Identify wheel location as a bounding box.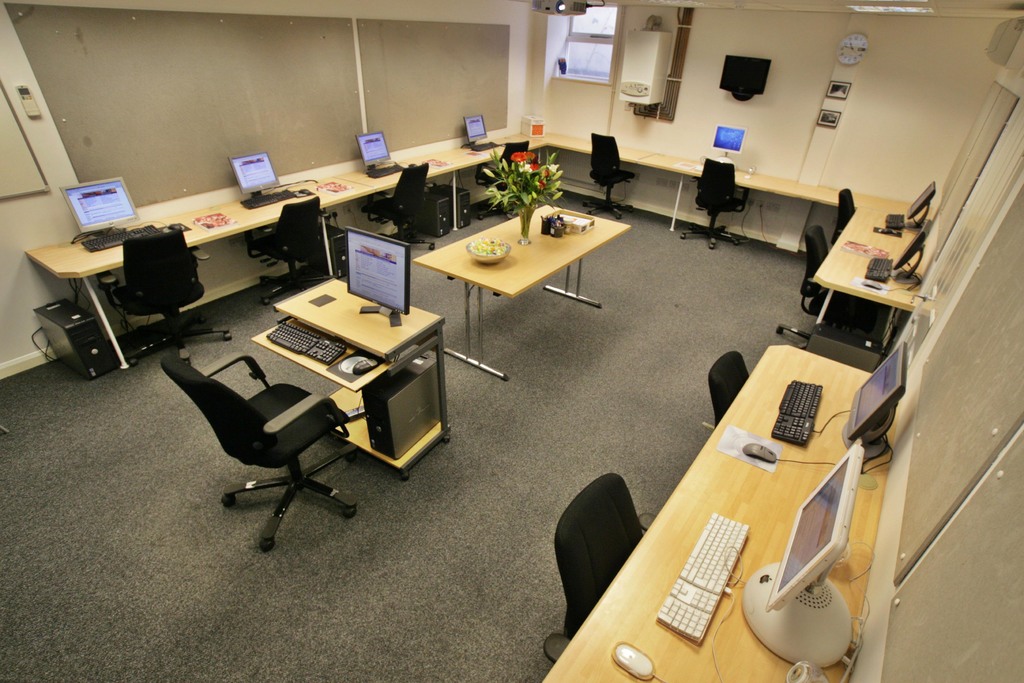
<region>707, 244, 716, 251</region>.
